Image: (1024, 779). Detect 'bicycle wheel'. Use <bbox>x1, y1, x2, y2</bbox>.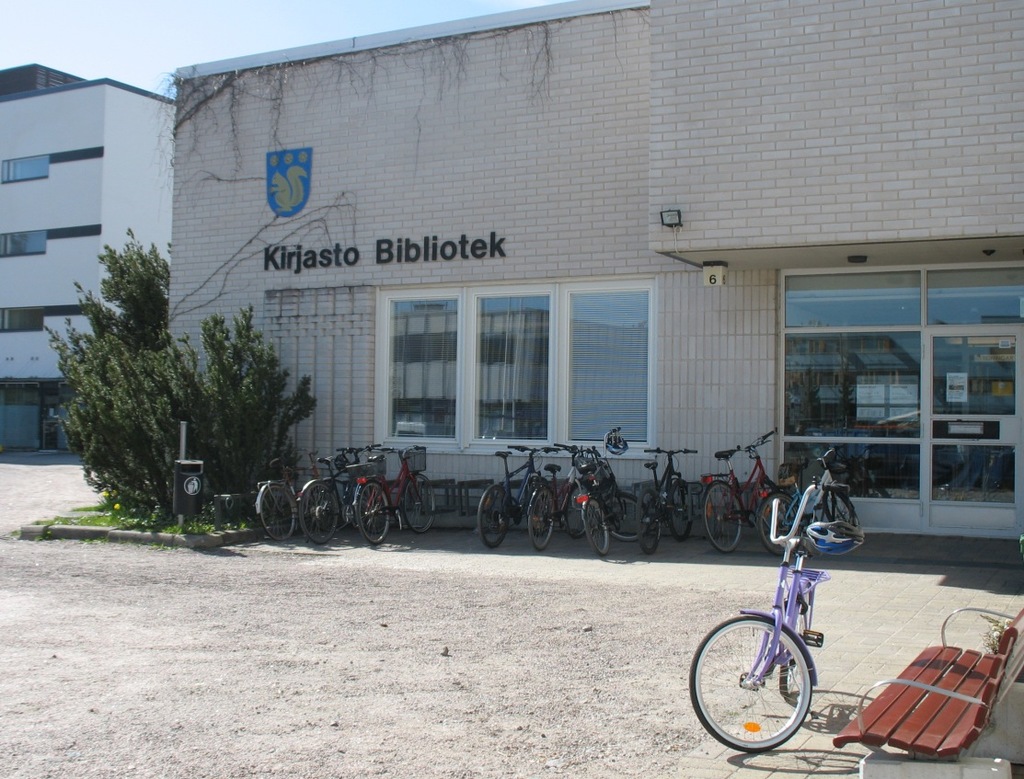
<bbox>590, 490, 644, 541</bbox>.
